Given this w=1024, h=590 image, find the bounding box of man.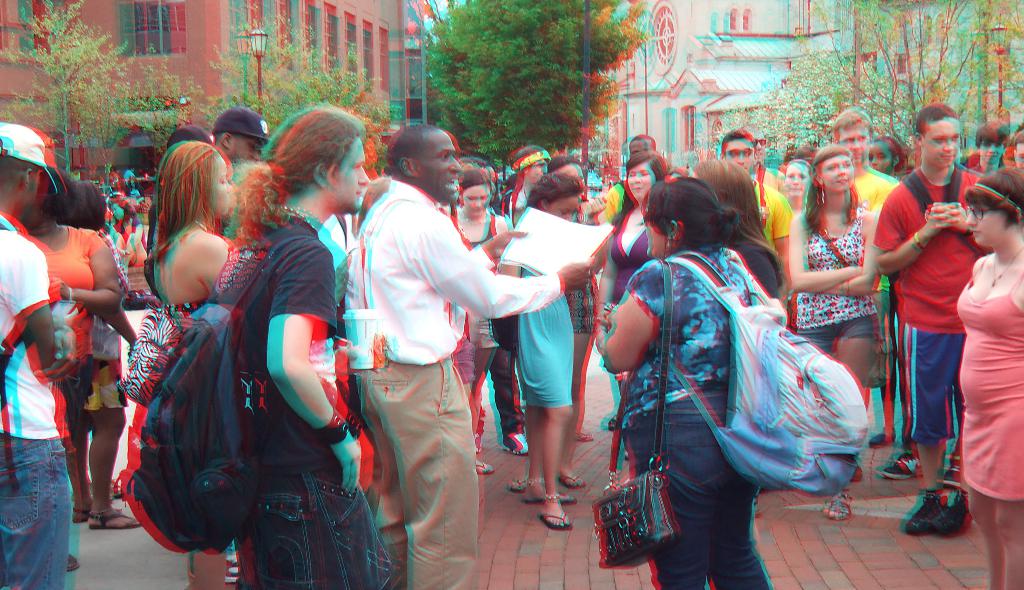
[122, 164, 140, 191].
